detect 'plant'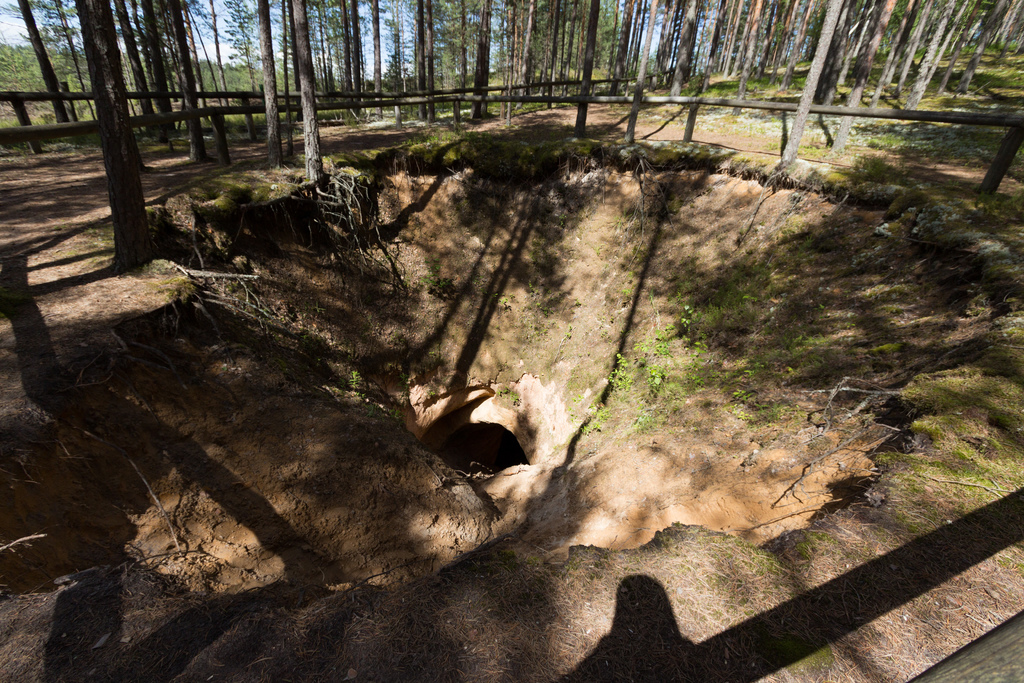
973:190:1021:213
